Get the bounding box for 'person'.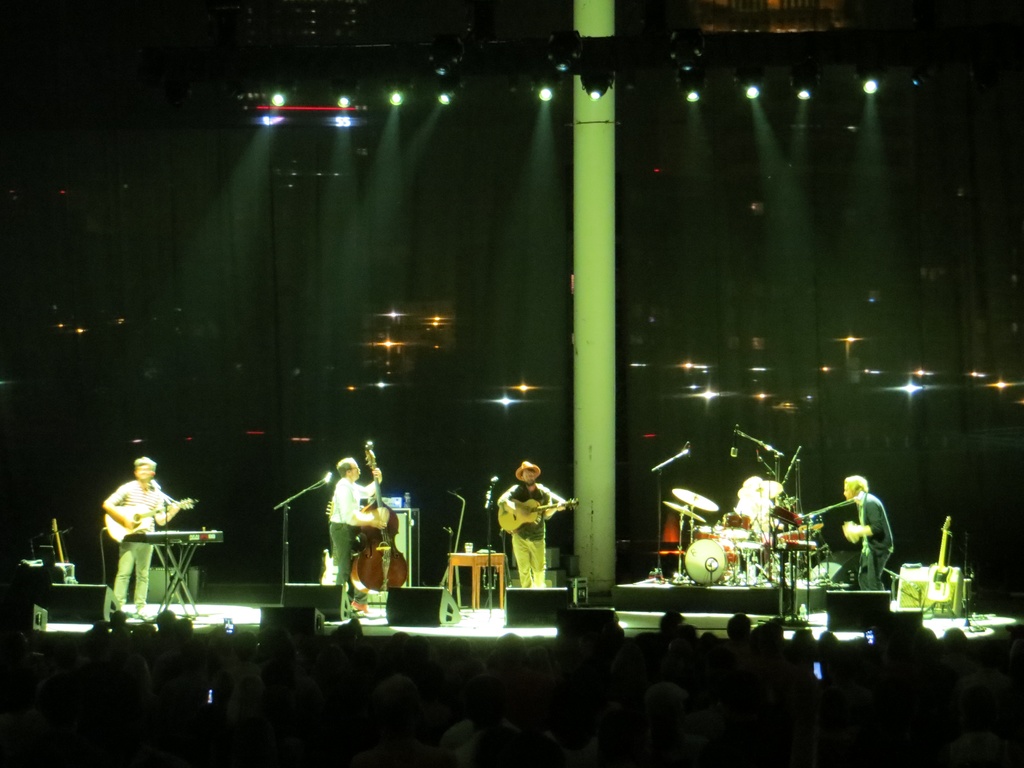
left=327, top=452, right=389, bottom=596.
